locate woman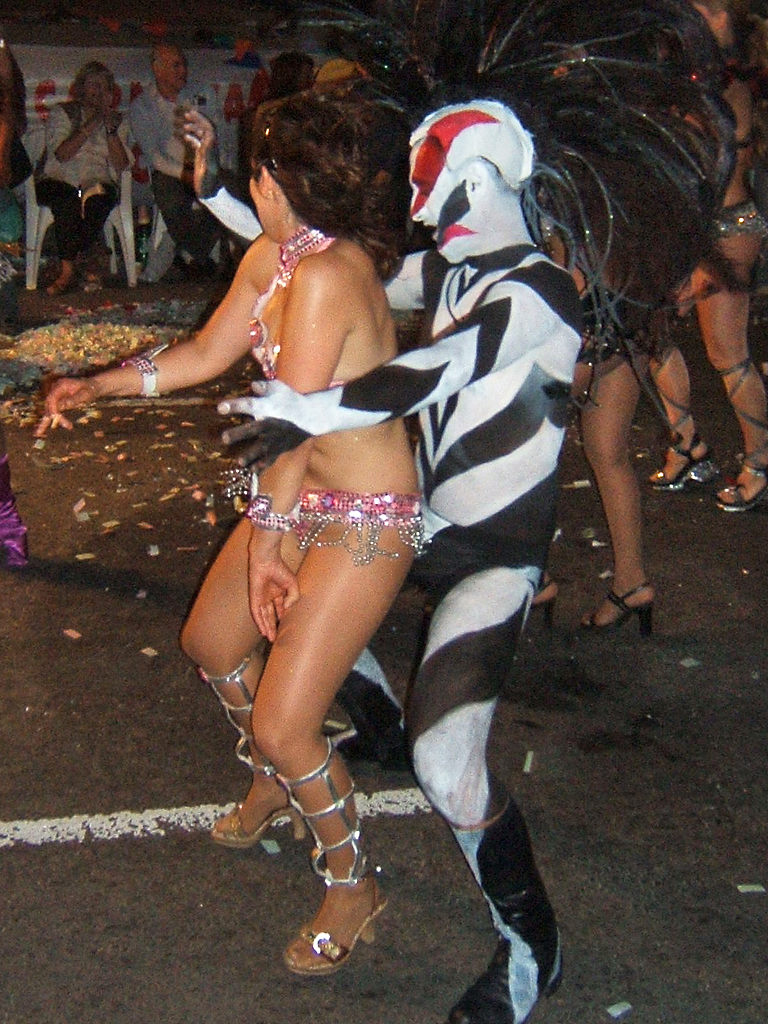
crop(35, 58, 126, 283)
